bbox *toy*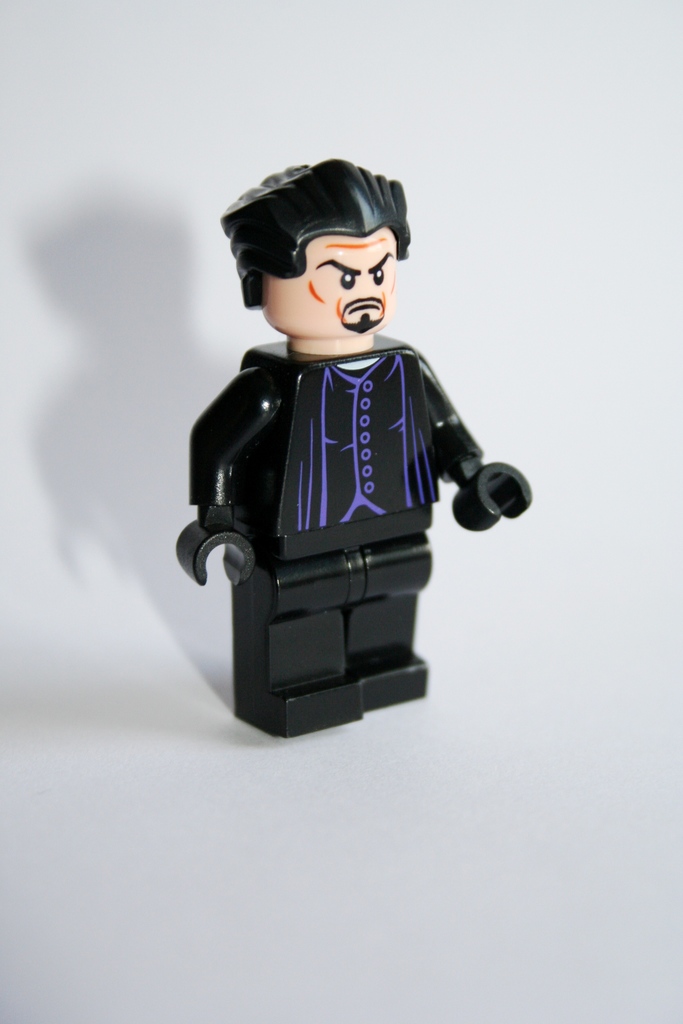
168 186 539 716
